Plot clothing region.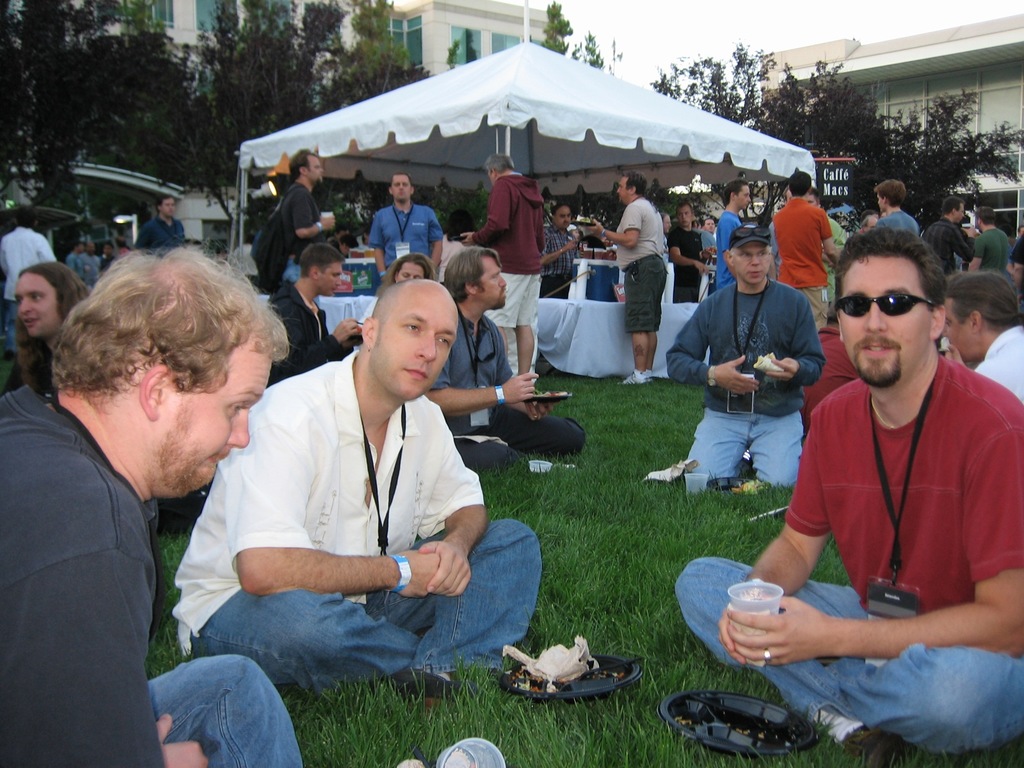
Plotted at 968 227 1009 268.
